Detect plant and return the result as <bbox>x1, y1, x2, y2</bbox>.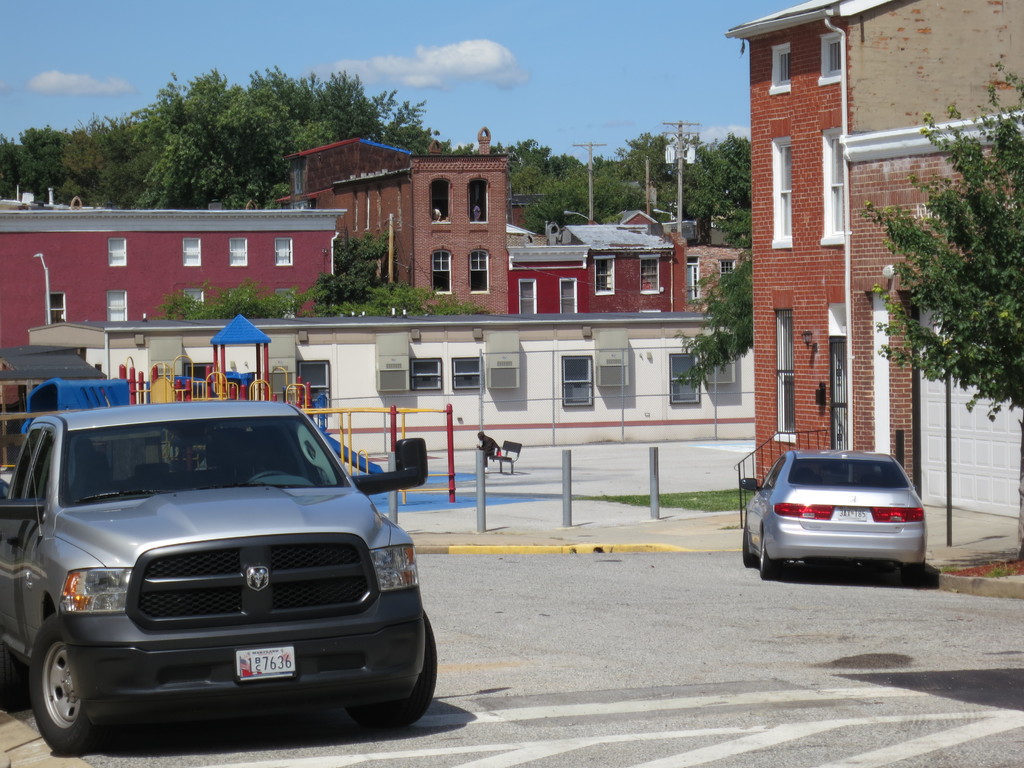
<bbox>154, 284, 198, 323</bbox>.
